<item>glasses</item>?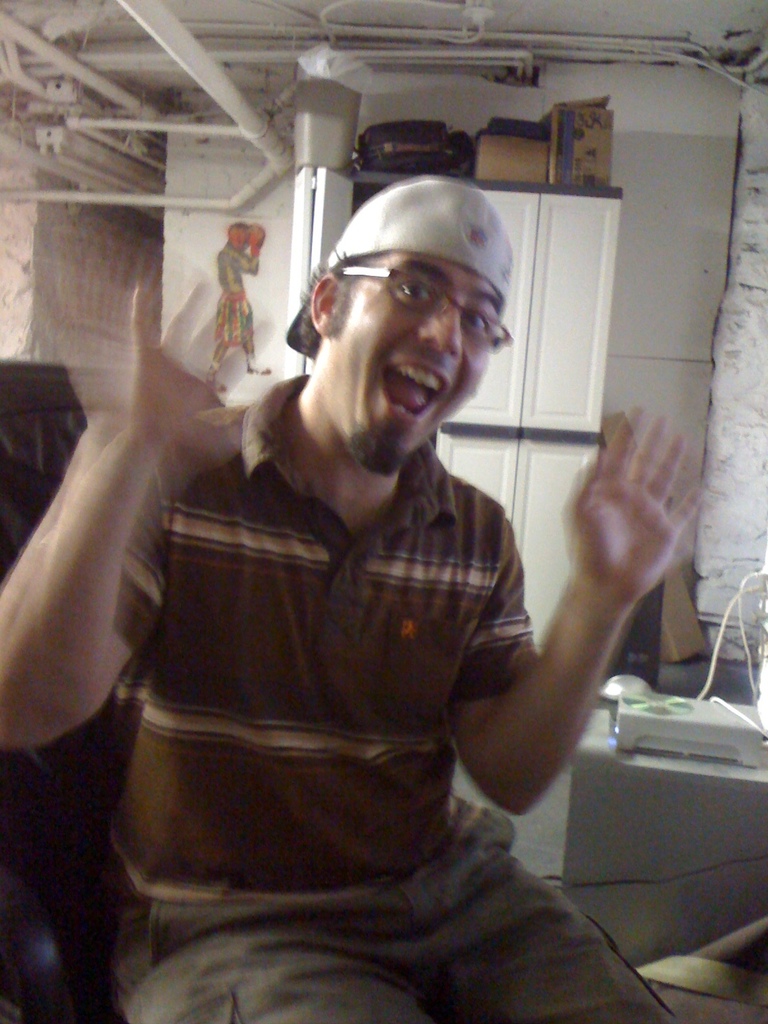
bbox=(300, 243, 513, 342)
